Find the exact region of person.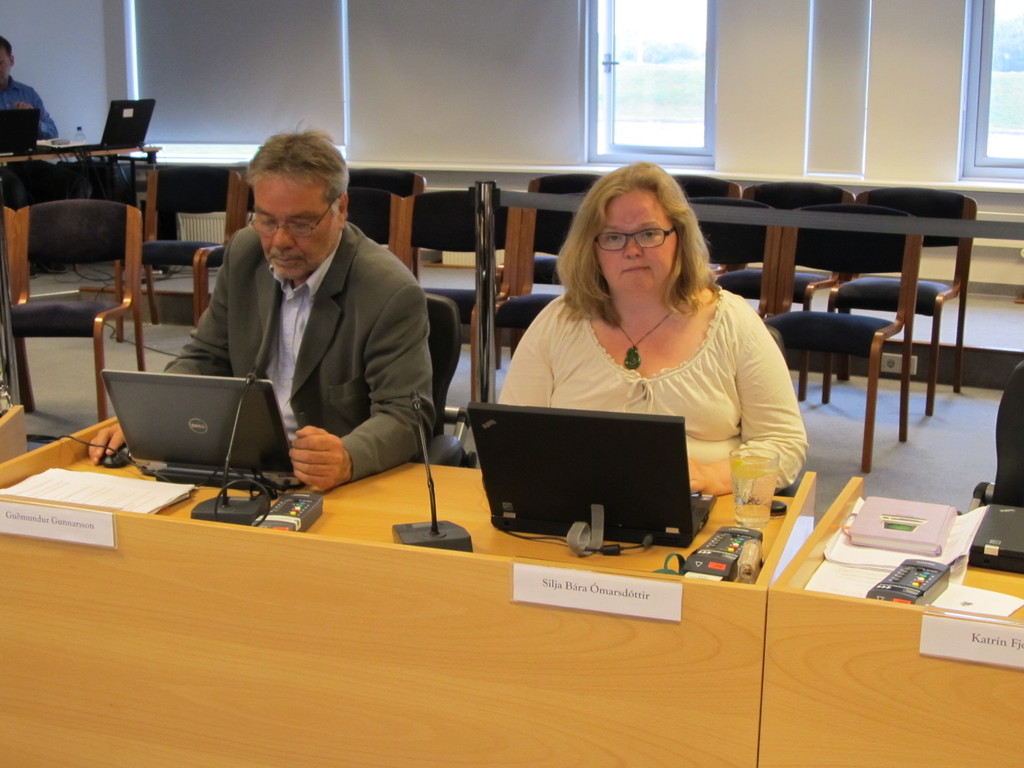
Exact region: bbox=(152, 115, 431, 515).
